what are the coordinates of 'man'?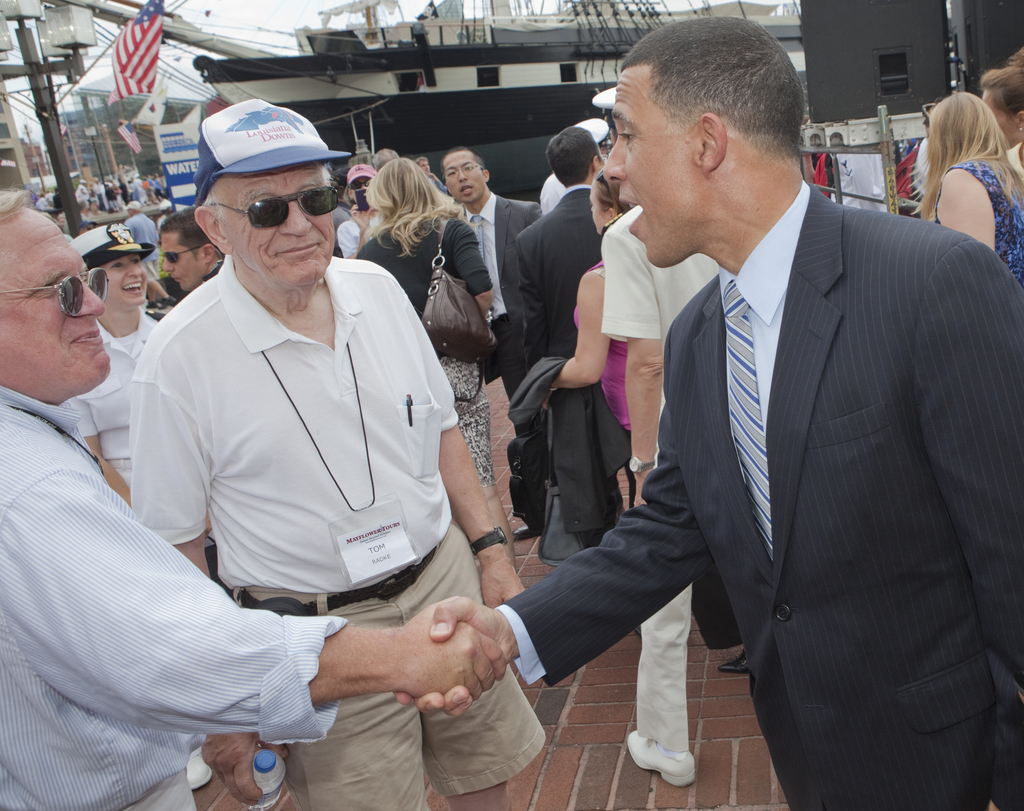
(x1=540, y1=119, x2=609, y2=215).
